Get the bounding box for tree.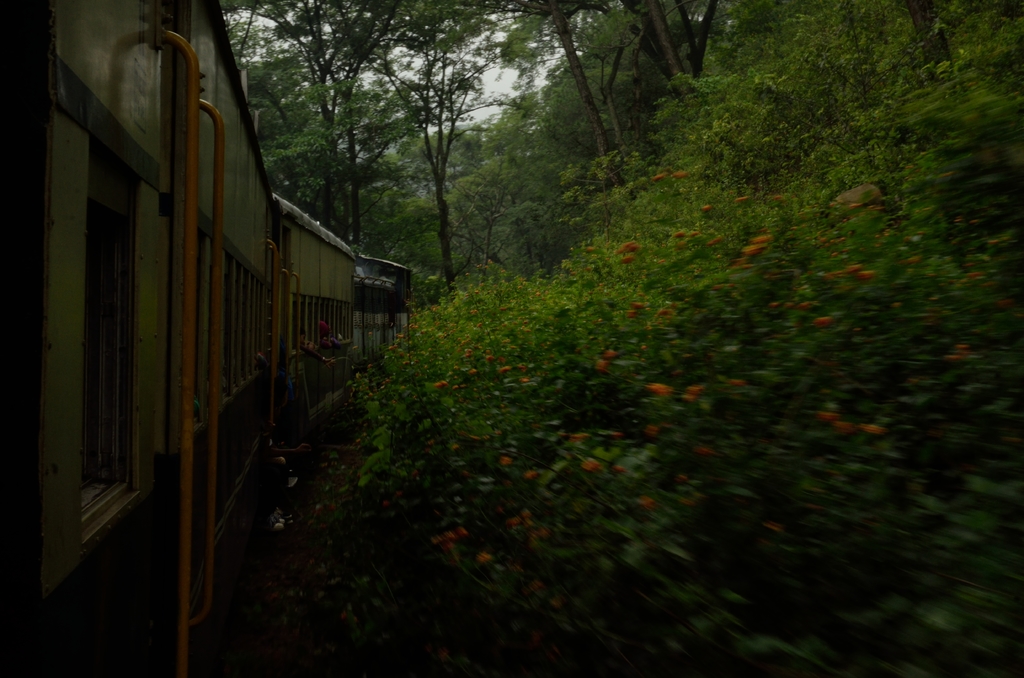
[x1=489, y1=0, x2=615, y2=189].
